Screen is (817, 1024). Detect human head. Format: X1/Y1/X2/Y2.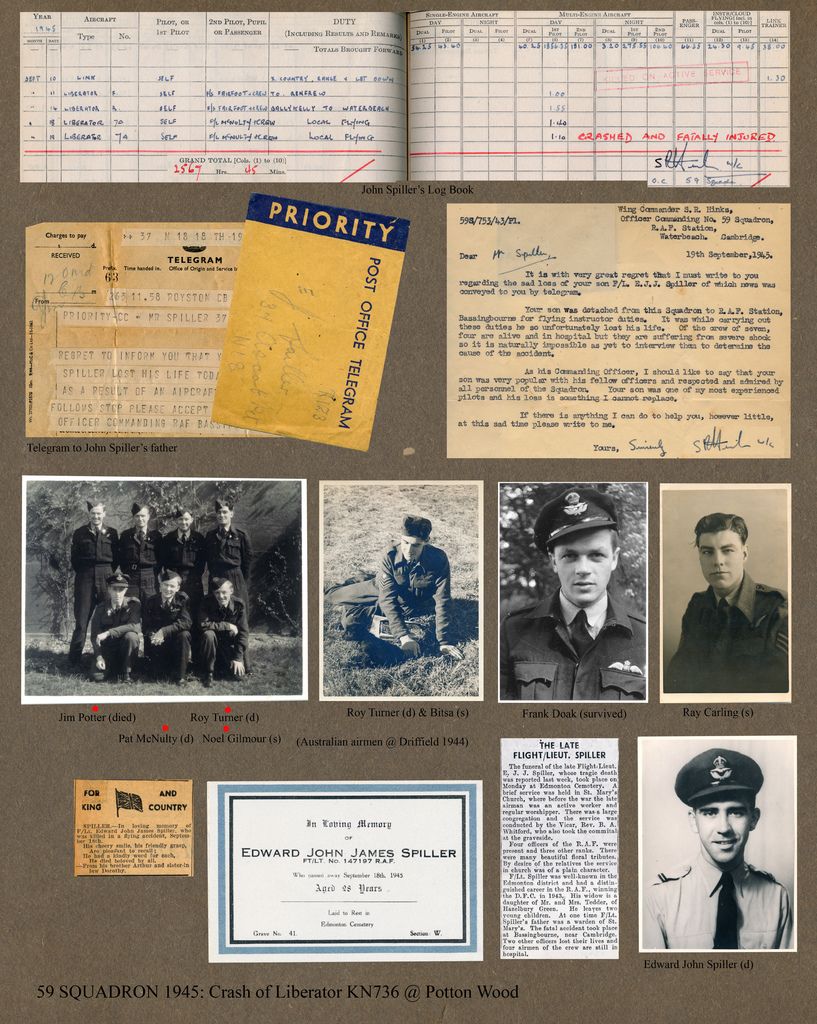
168/504/196/532.
